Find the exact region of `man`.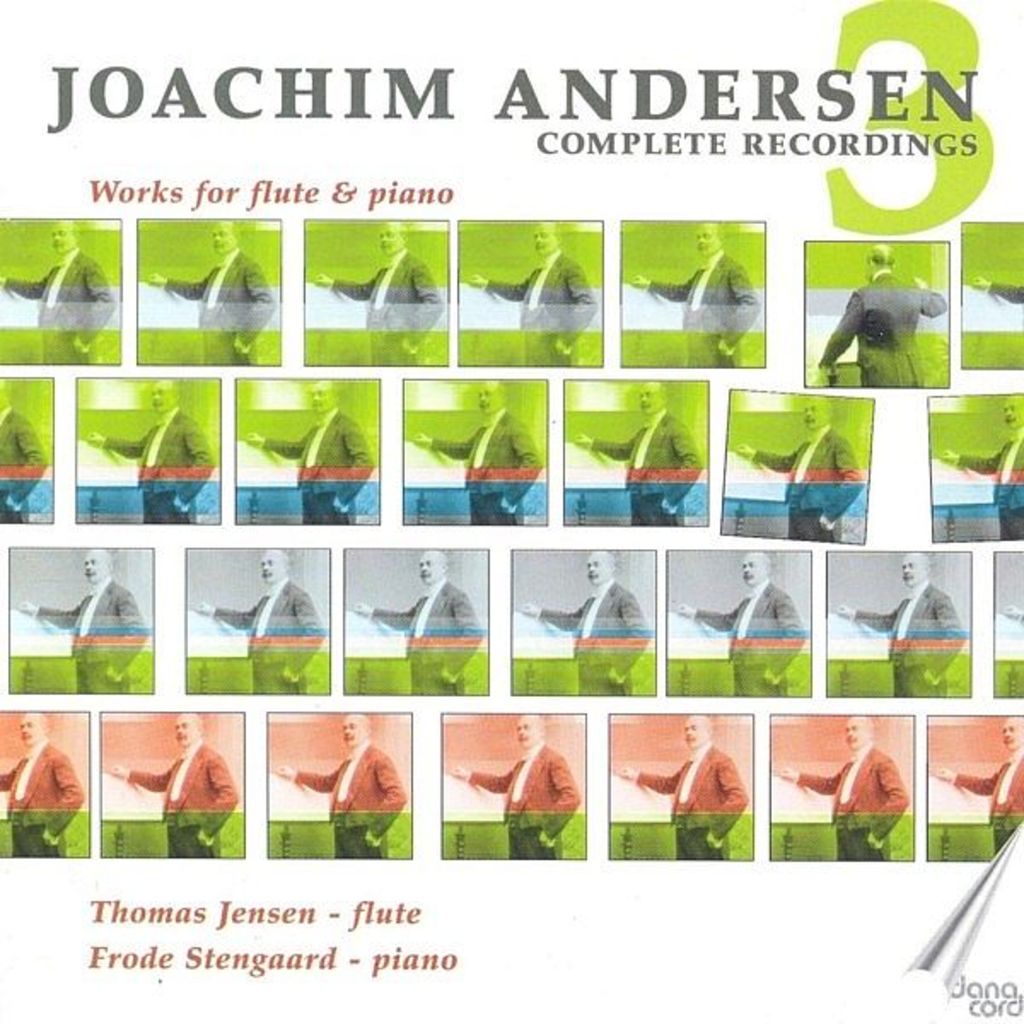
Exact region: (526,548,647,698).
